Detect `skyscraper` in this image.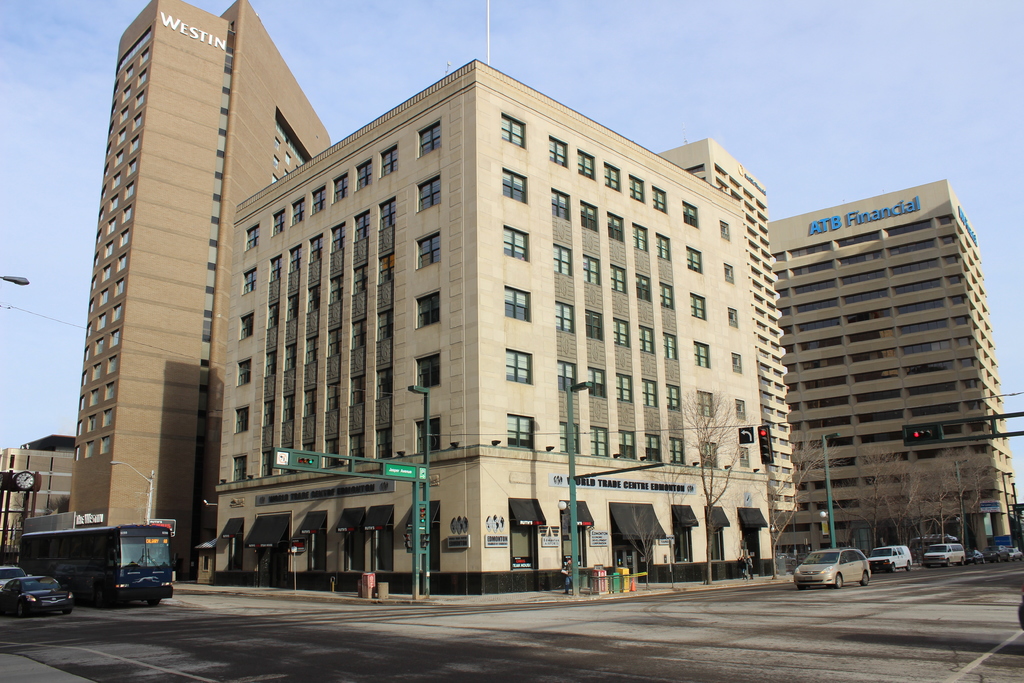
Detection: (x1=63, y1=0, x2=332, y2=579).
